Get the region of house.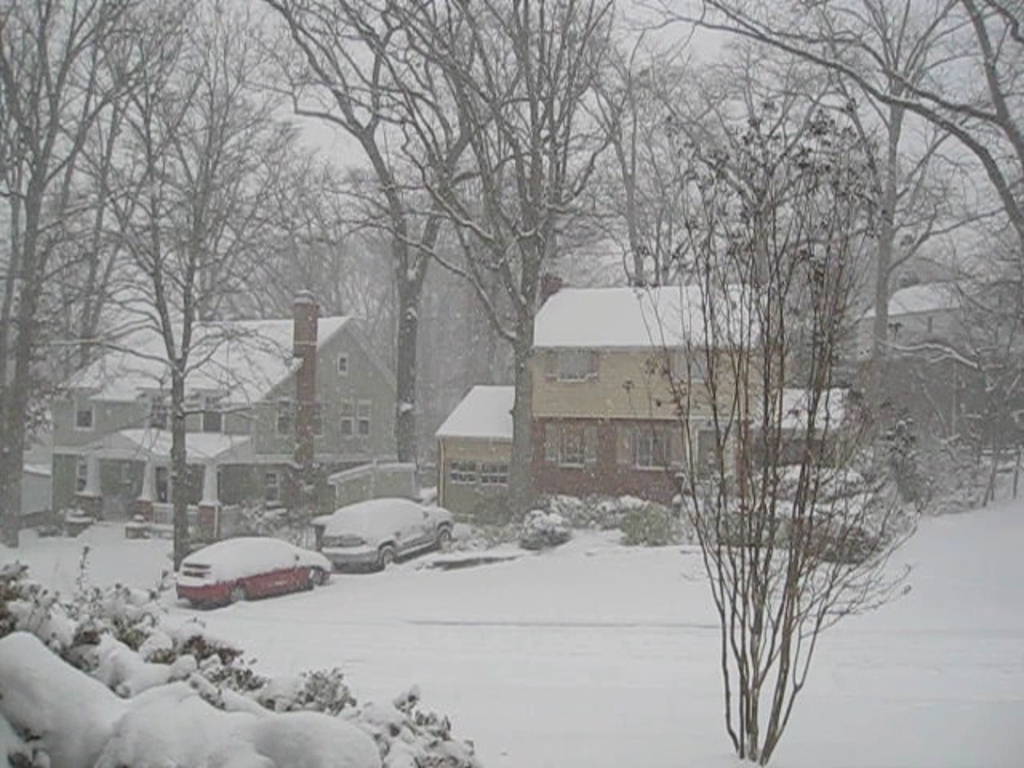
l=43, t=298, r=408, b=525.
